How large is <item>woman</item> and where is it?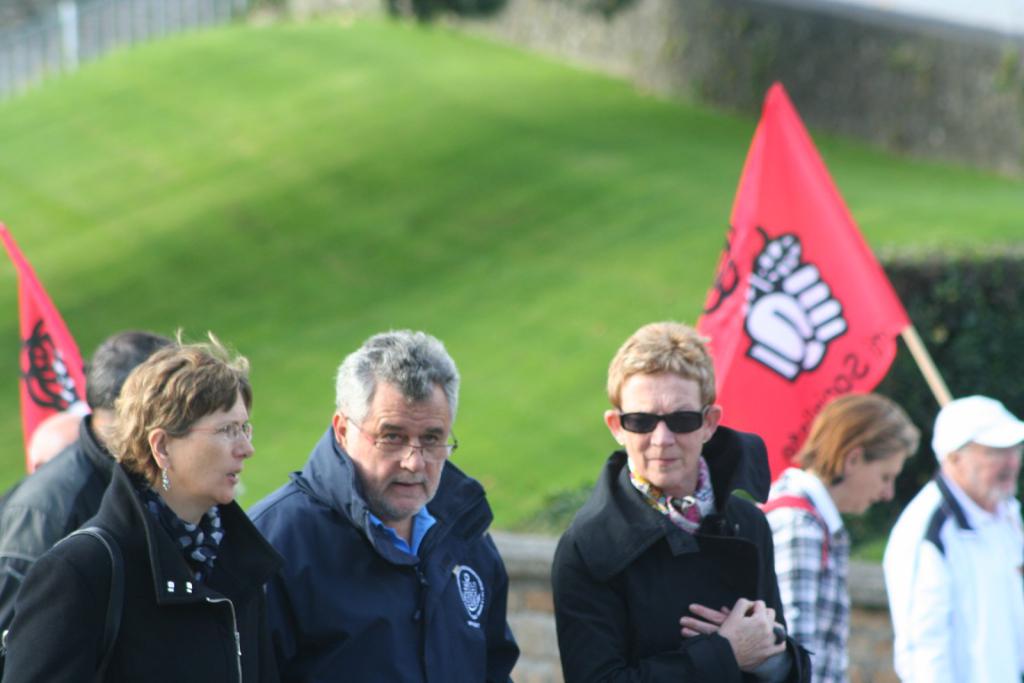
Bounding box: x1=31, y1=320, x2=300, y2=682.
